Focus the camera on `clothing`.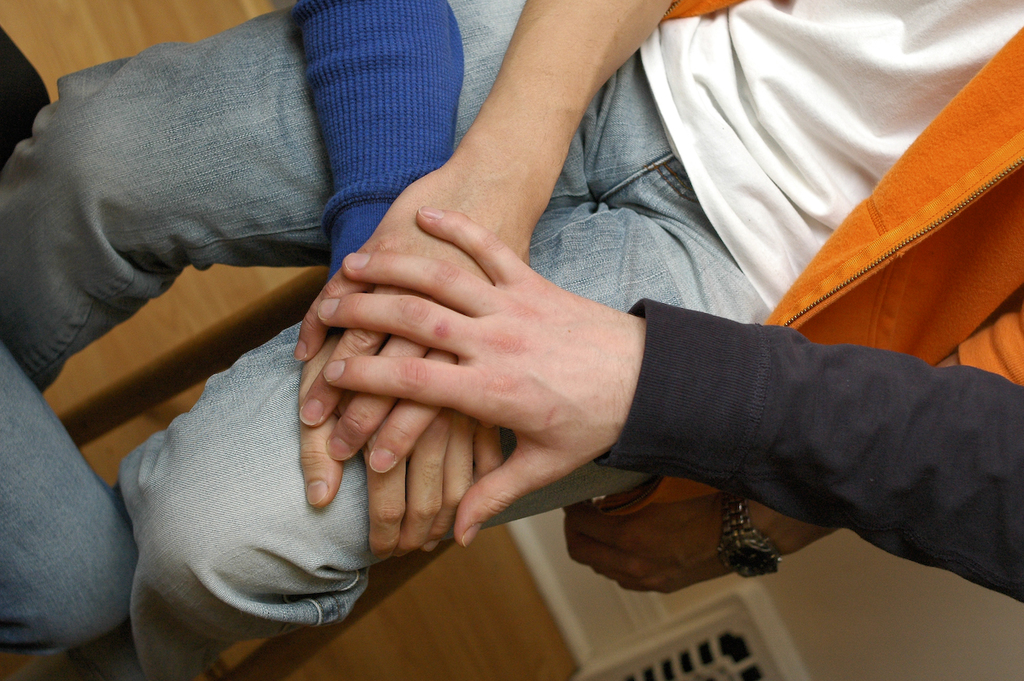
Focus region: {"x1": 0, "y1": 351, "x2": 146, "y2": 674}.
